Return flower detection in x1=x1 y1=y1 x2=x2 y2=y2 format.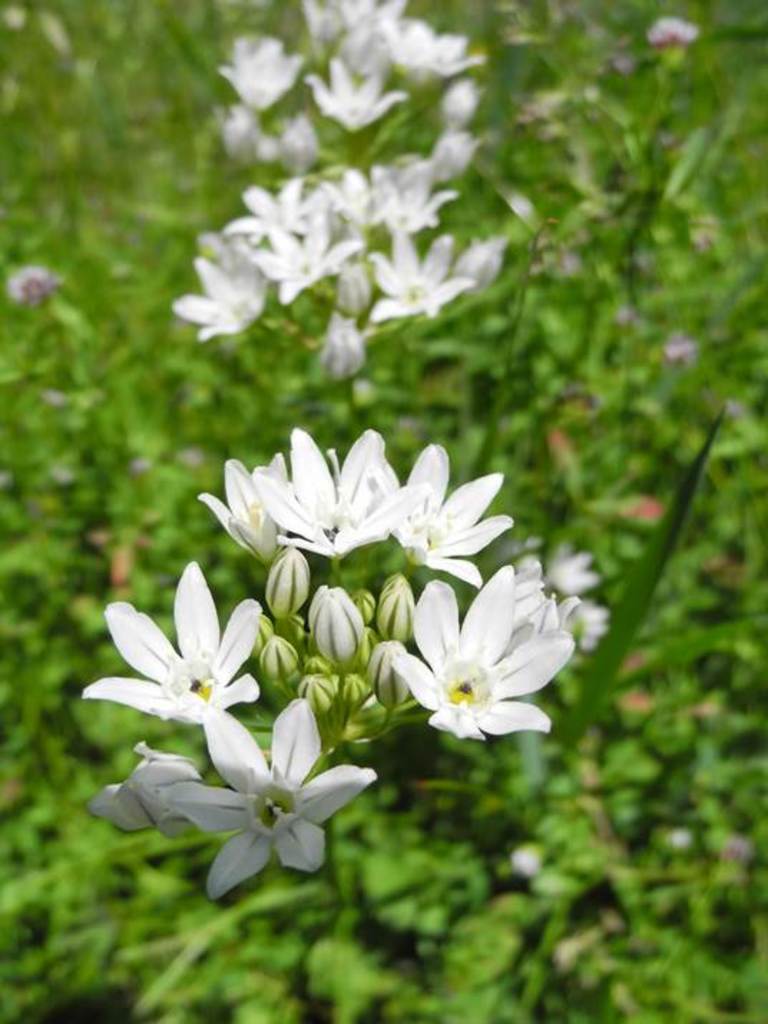
x1=79 y1=561 x2=259 y2=713.
